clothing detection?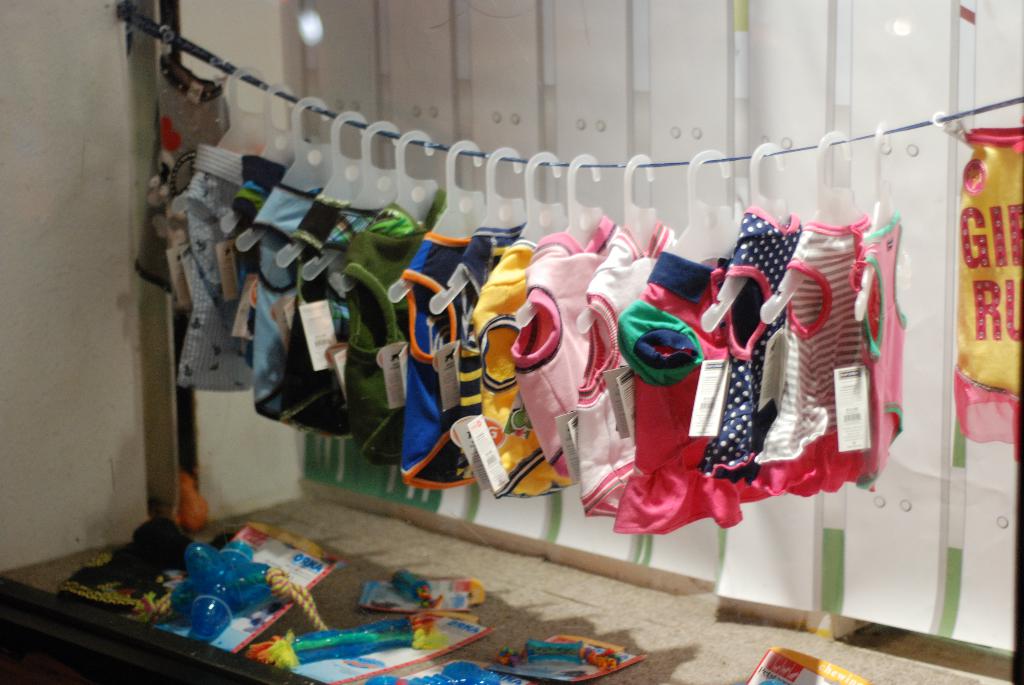
616:252:730:538
